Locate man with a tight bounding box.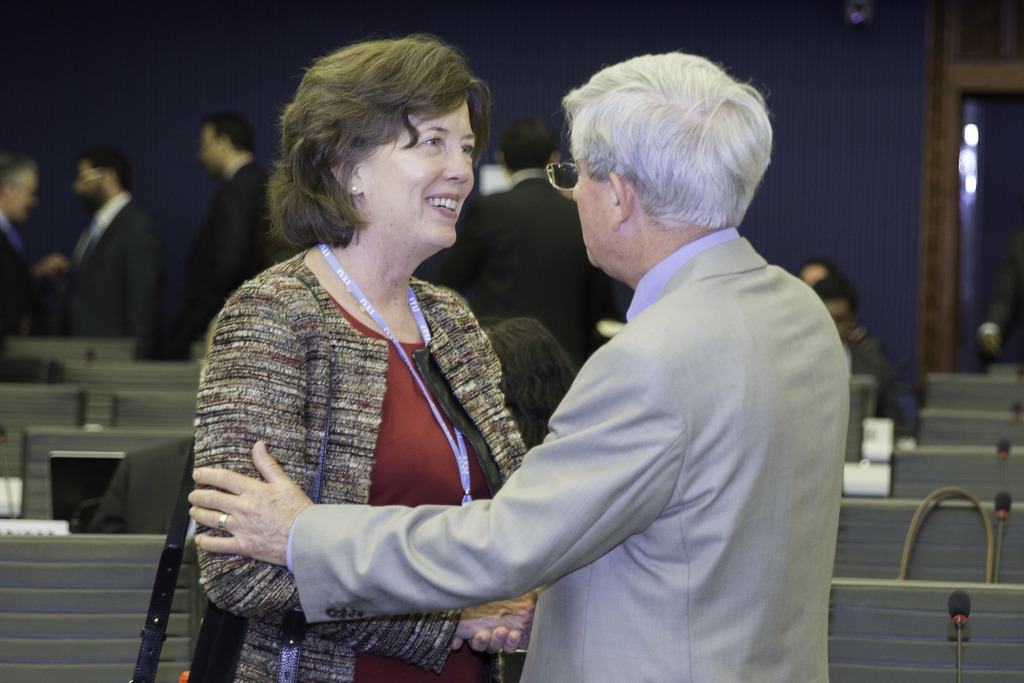
rect(789, 259, 842, 281).
